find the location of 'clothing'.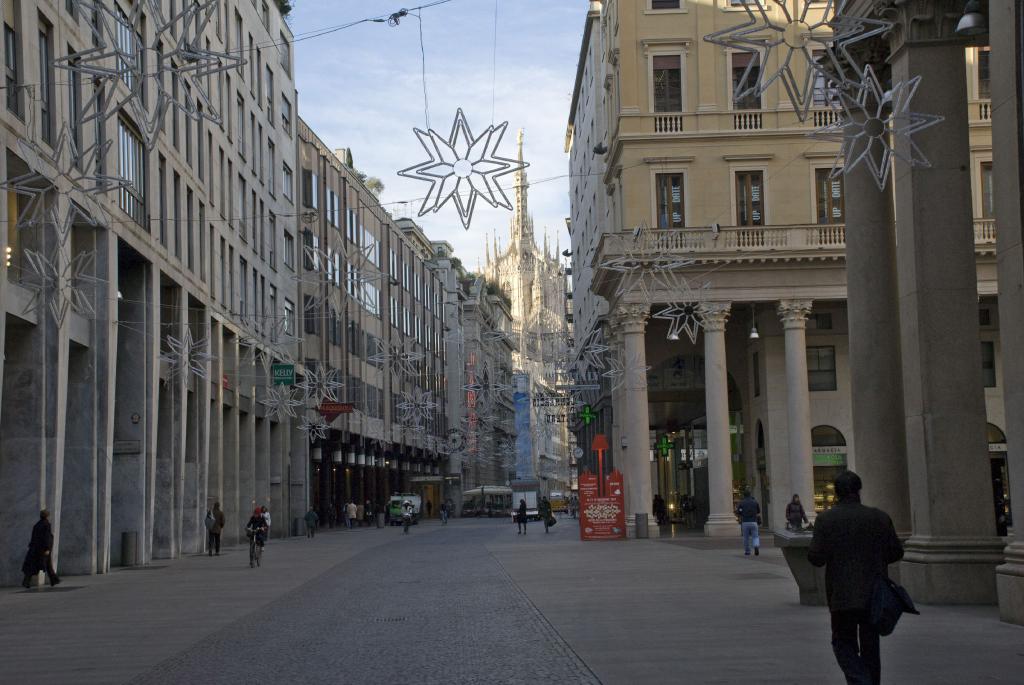
Location: select_region(346, 501, 357, 526).
